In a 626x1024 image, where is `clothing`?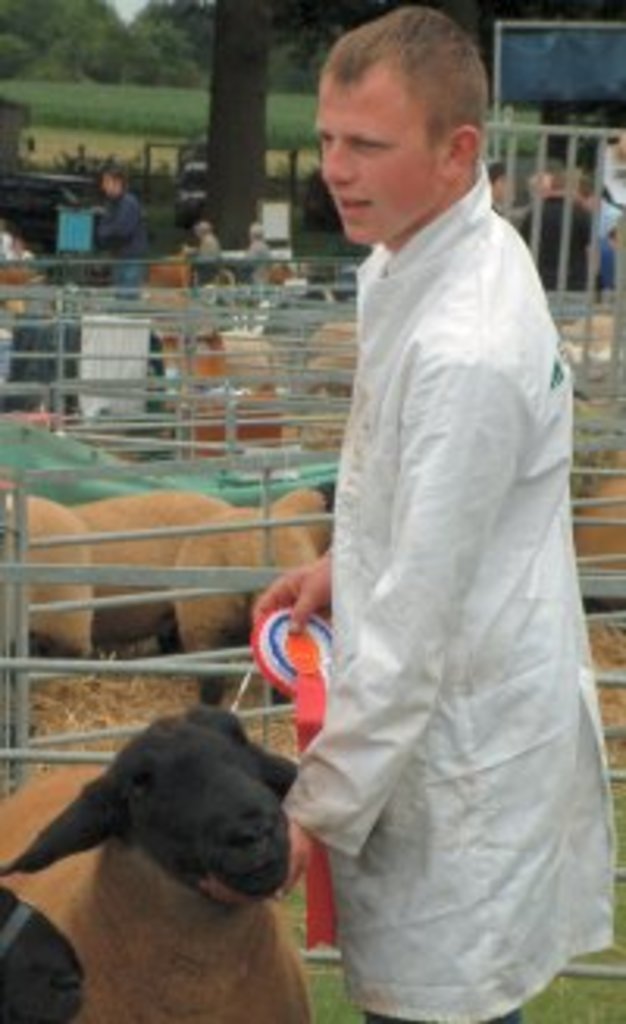
[left=100, top=200, right=147, bottom=294].
